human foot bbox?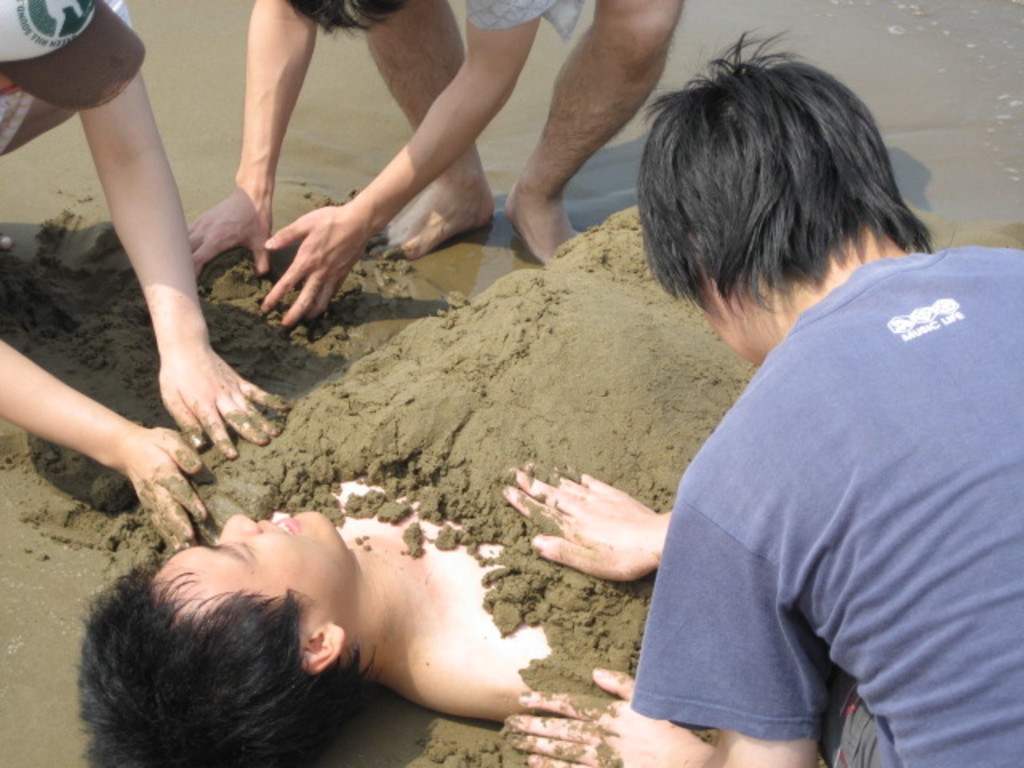
locate(506, 173, 581, 267)
